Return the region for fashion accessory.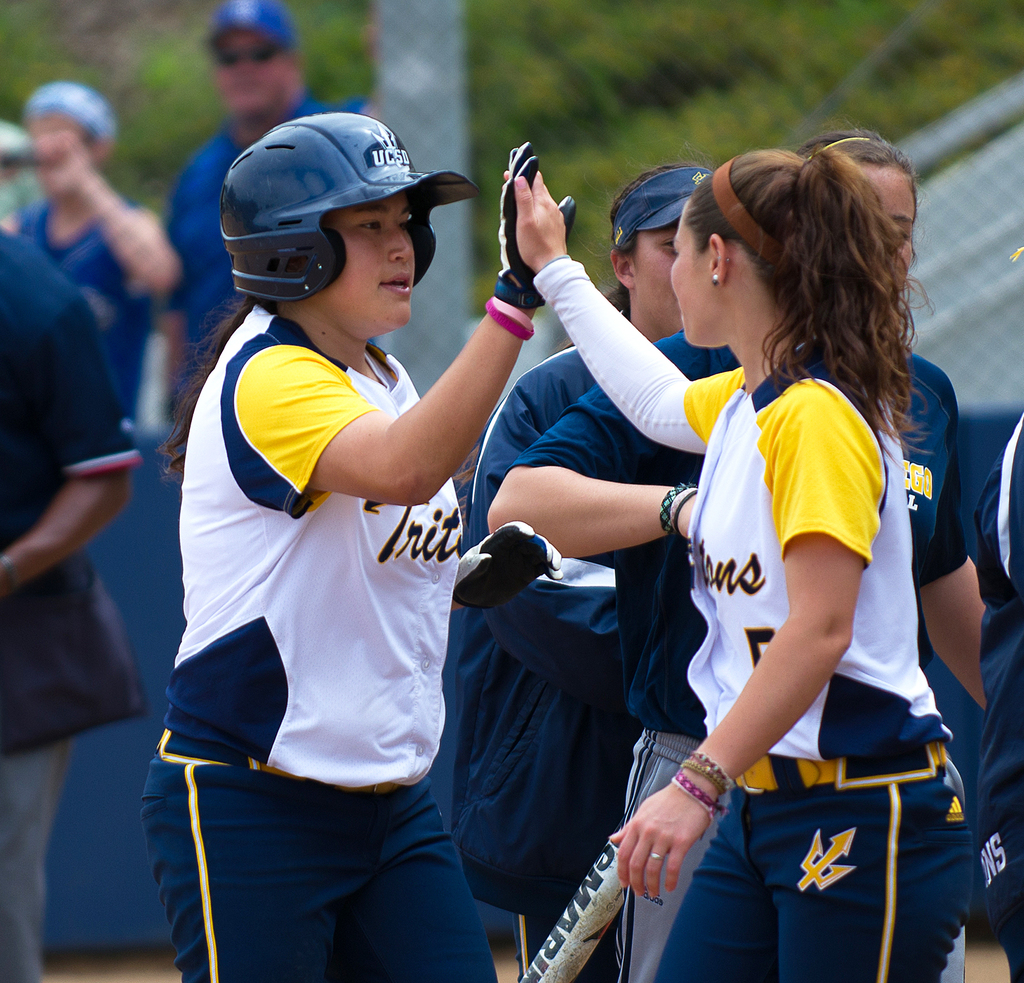
651, 854, 666, 857.
